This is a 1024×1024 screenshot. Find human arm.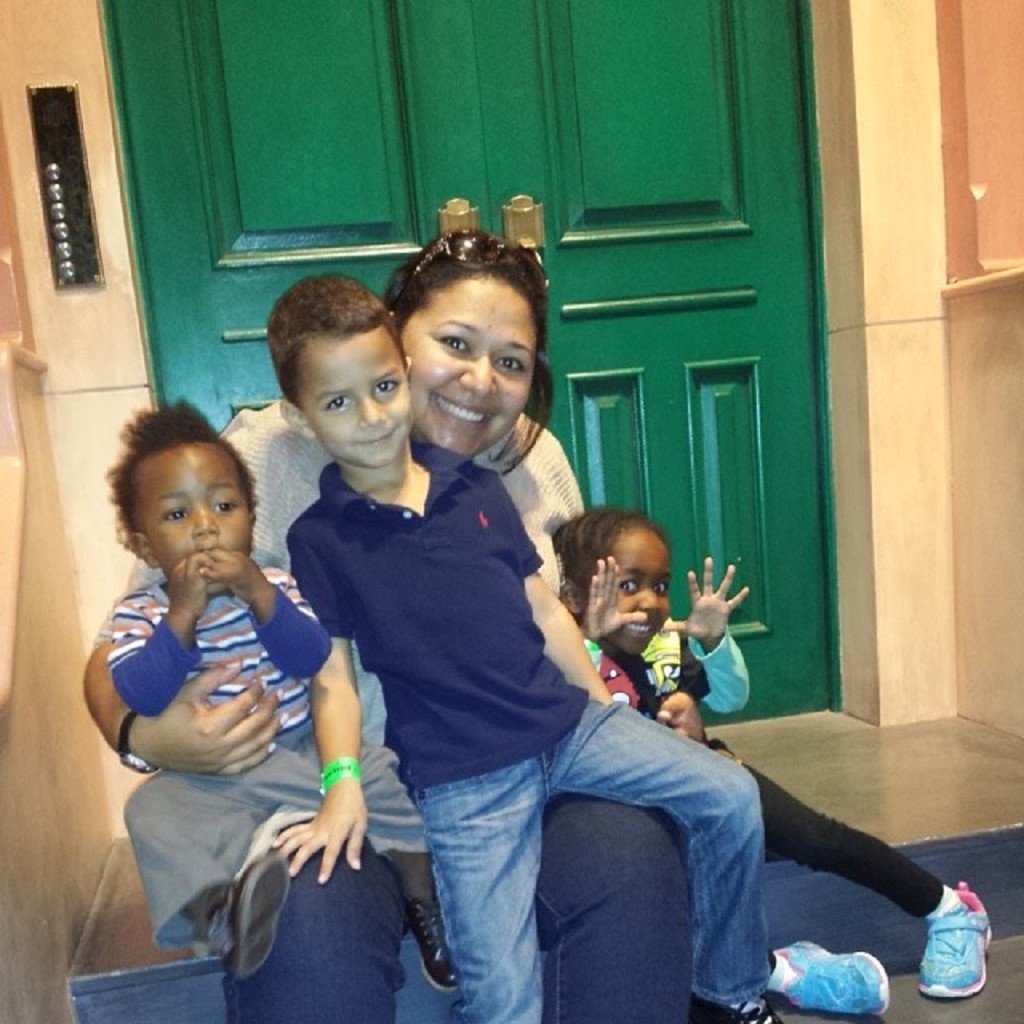
Bounding box: (208,536,352,680).
